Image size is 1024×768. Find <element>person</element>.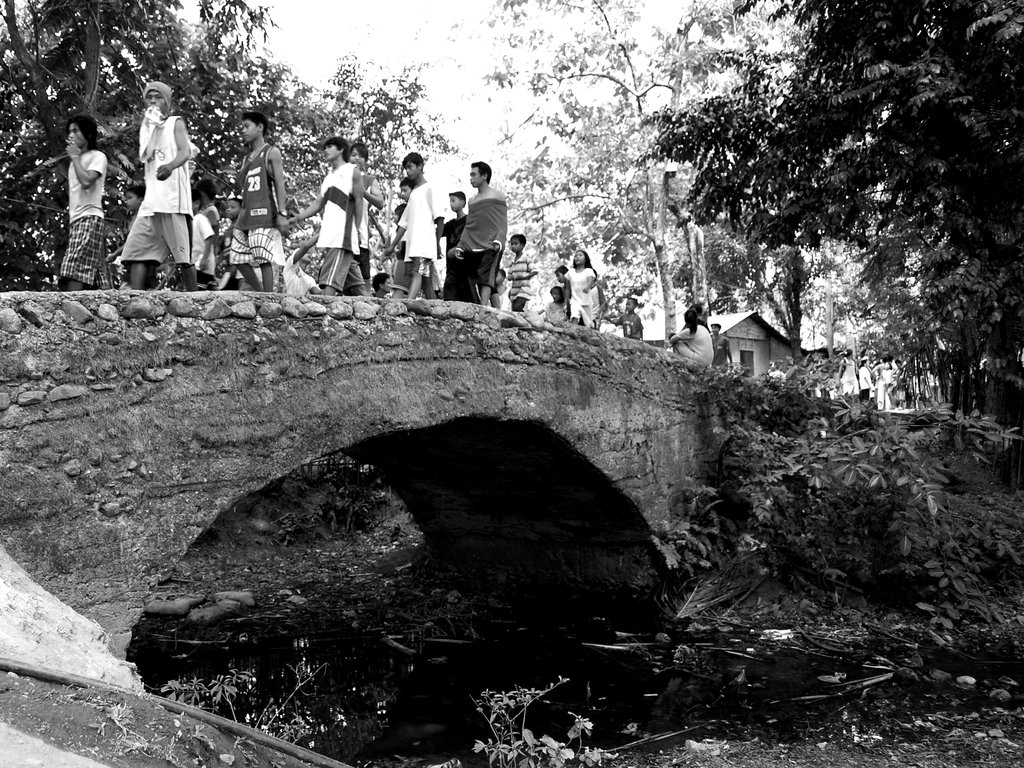
bbox(506, 237, 540, 312).
